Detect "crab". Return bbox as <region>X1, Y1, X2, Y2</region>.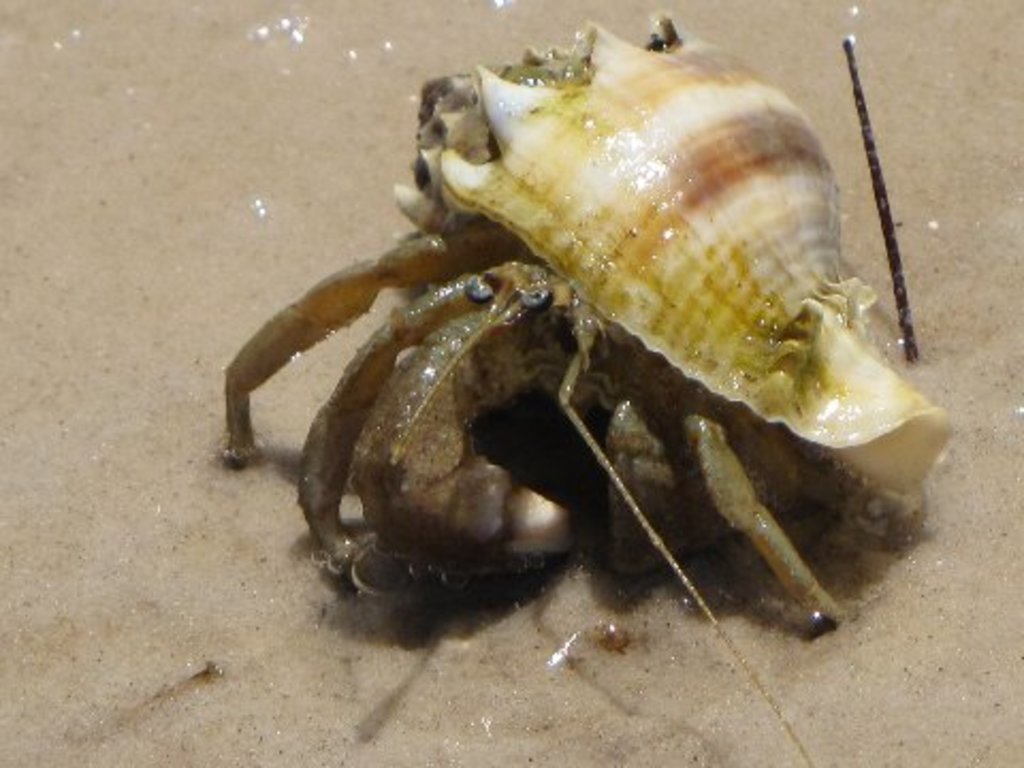
<region>218, 15, 853, 766</region>.
